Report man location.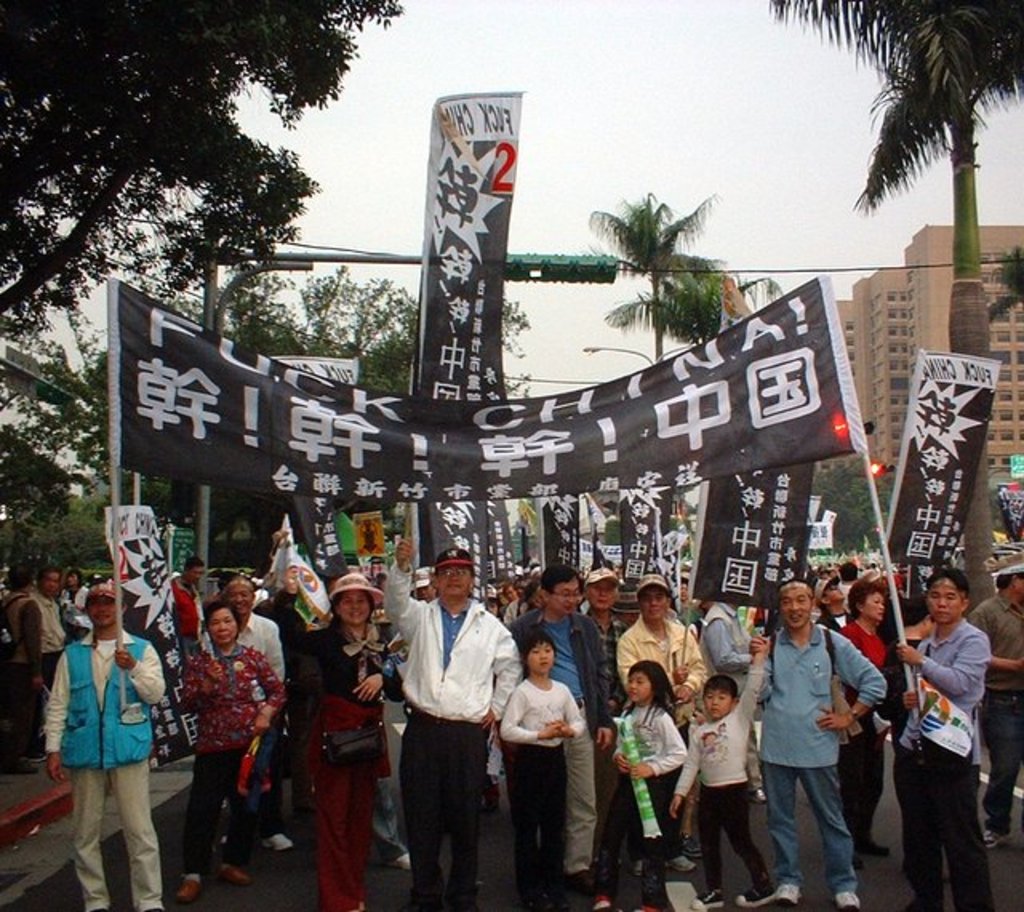
Report: [0,560,42,773].
